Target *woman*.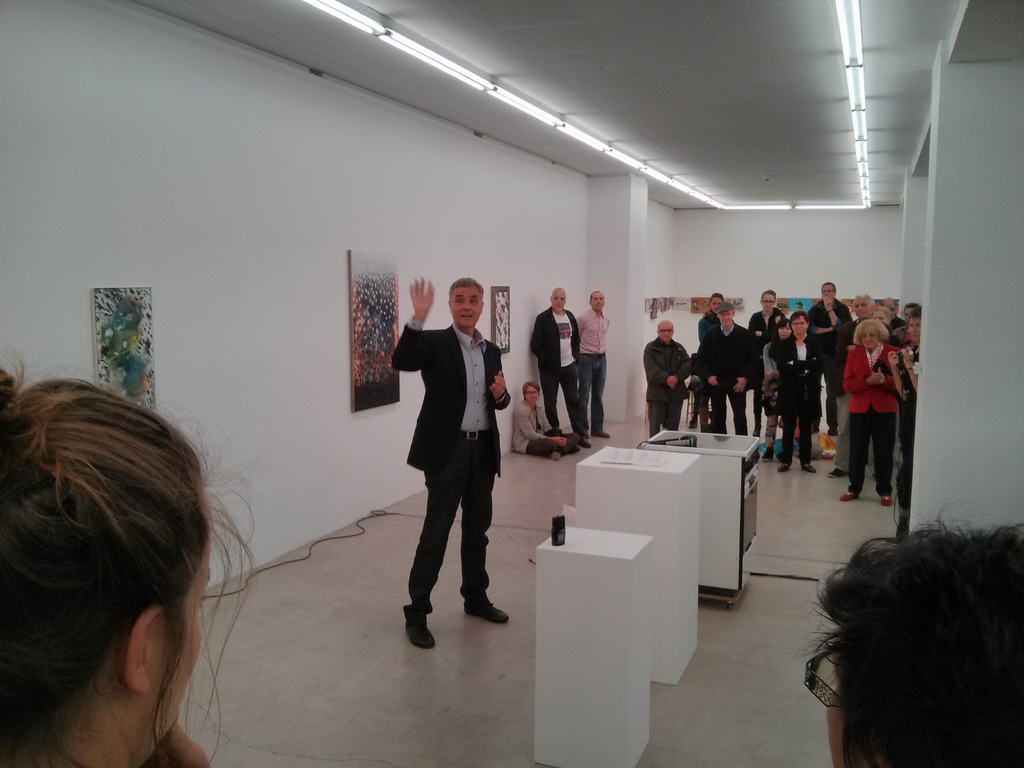
Target region: <box>838,320,898,507</box>.
